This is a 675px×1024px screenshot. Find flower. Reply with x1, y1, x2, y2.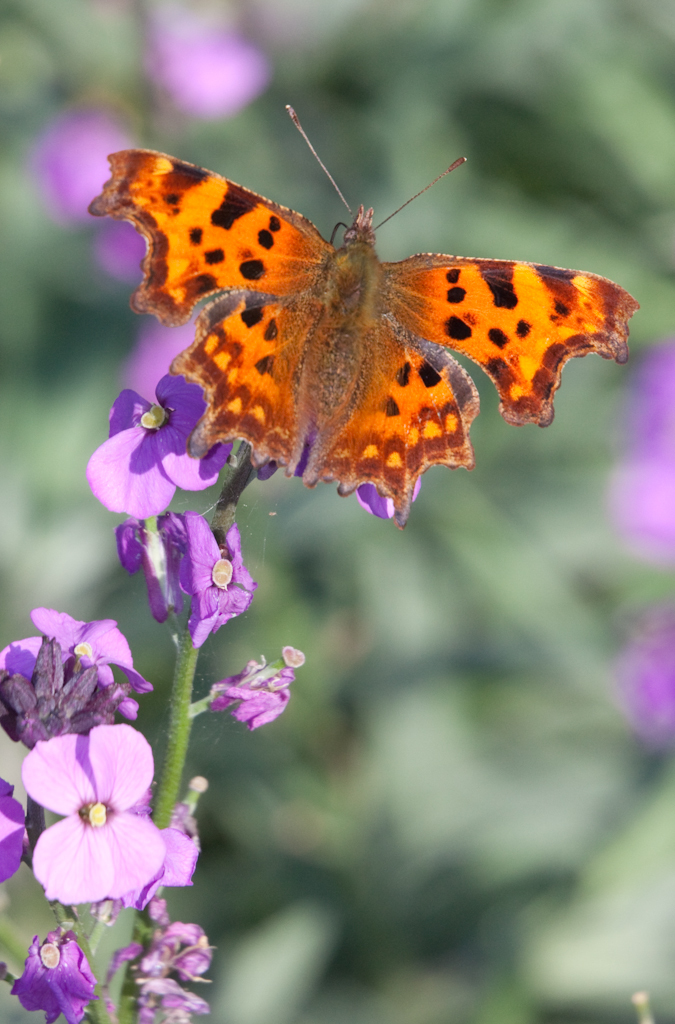
81, 369, 234, 517.
